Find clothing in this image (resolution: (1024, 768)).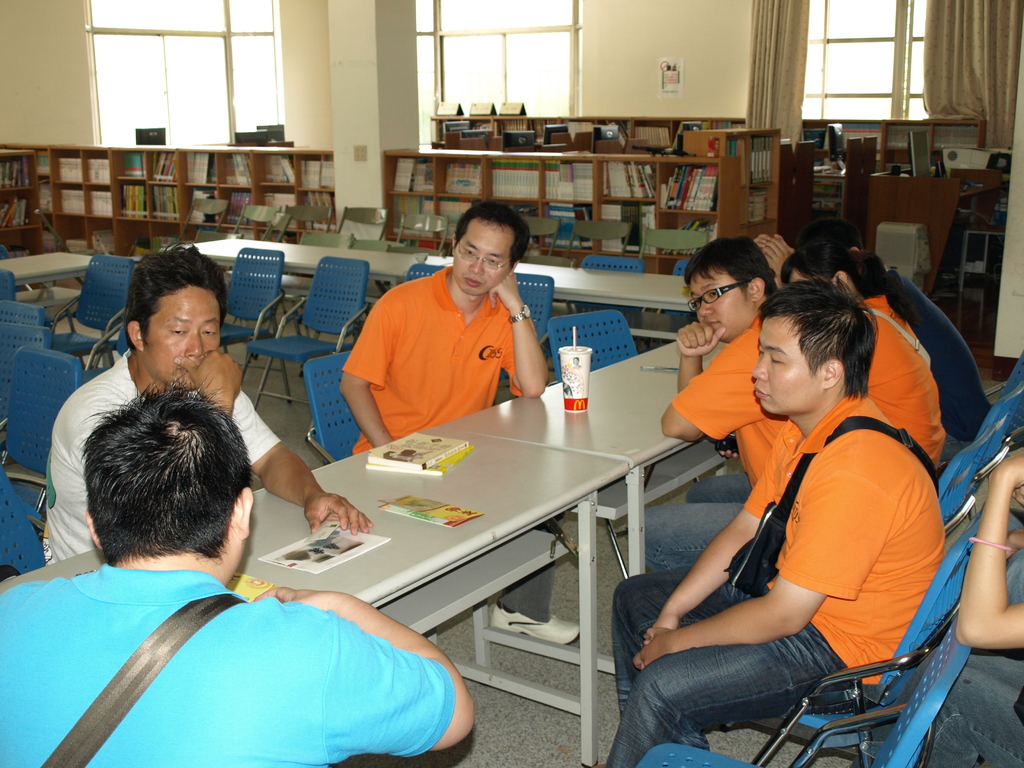
602 389 945 767.
